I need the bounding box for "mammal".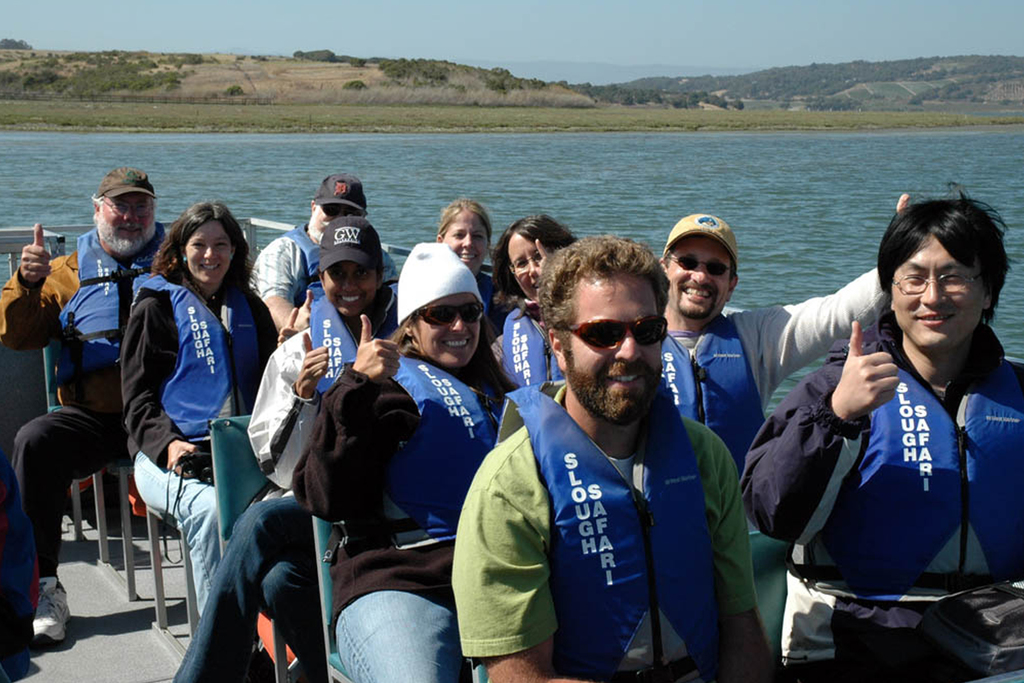
Here it is: 289,243,521,682.
